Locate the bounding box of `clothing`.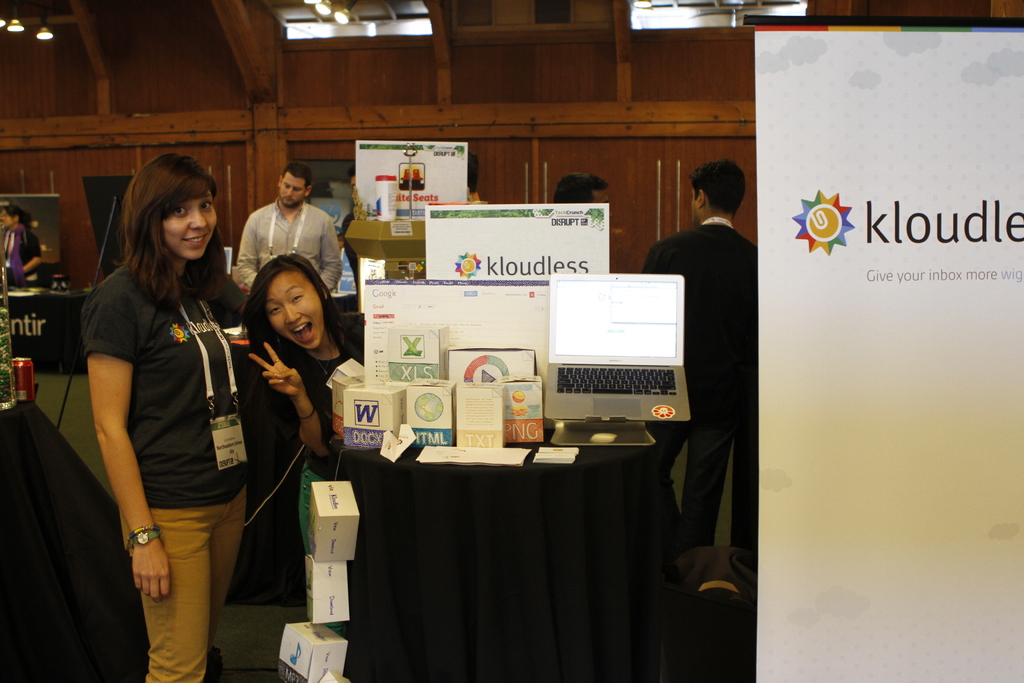
Bounding box: bbox(90, 225, 244, 617).
